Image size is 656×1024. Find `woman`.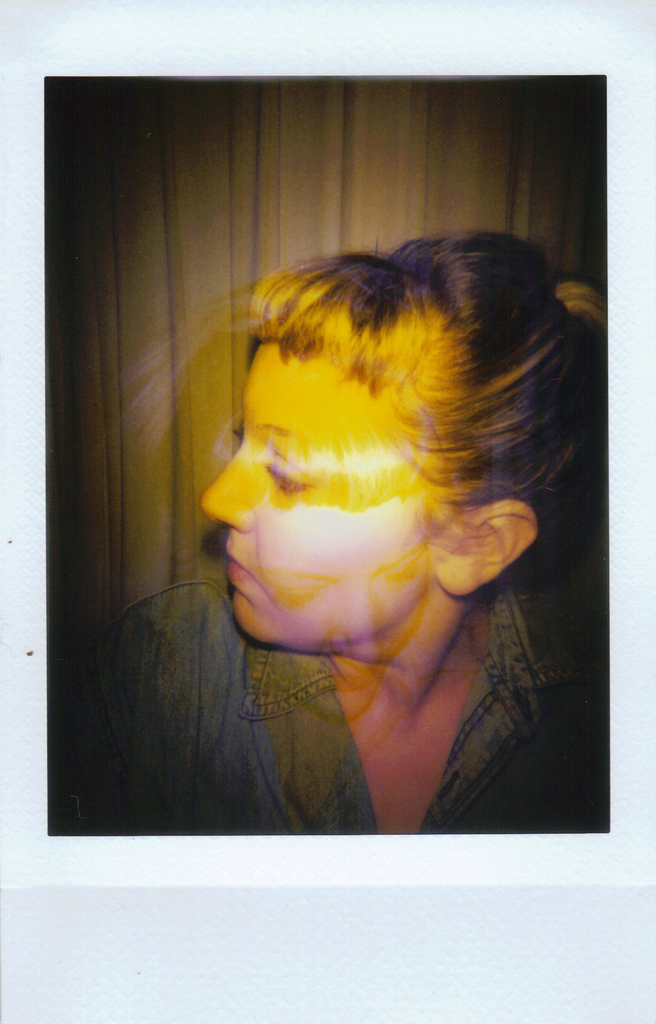
BBox(76, 197, 577, 856).
